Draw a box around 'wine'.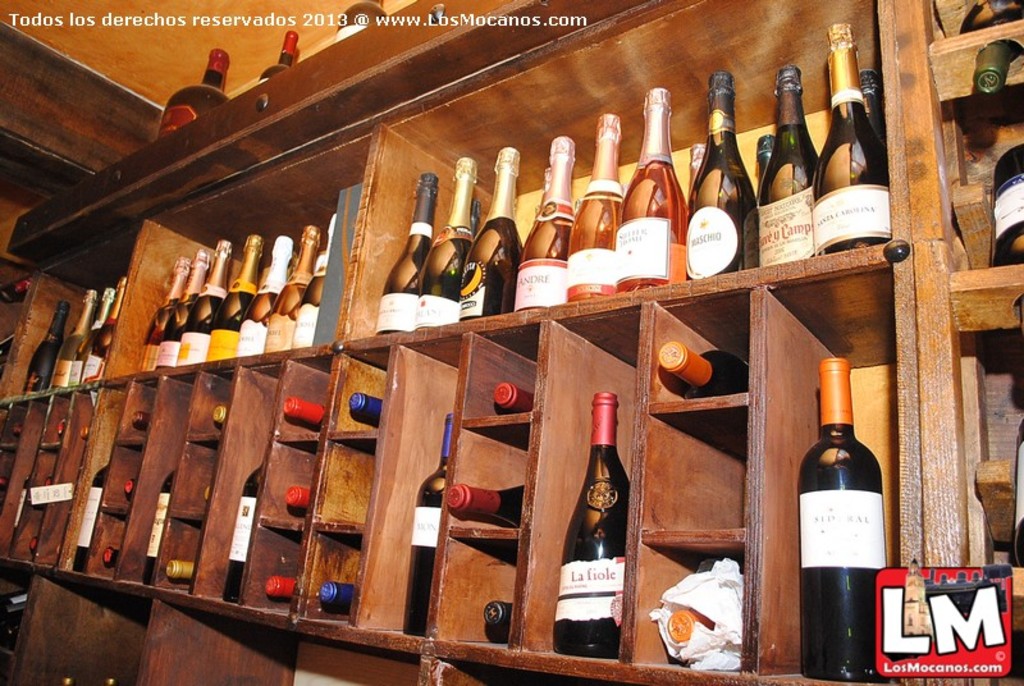
x1=250, y1=20, x2=306, y2=87.
